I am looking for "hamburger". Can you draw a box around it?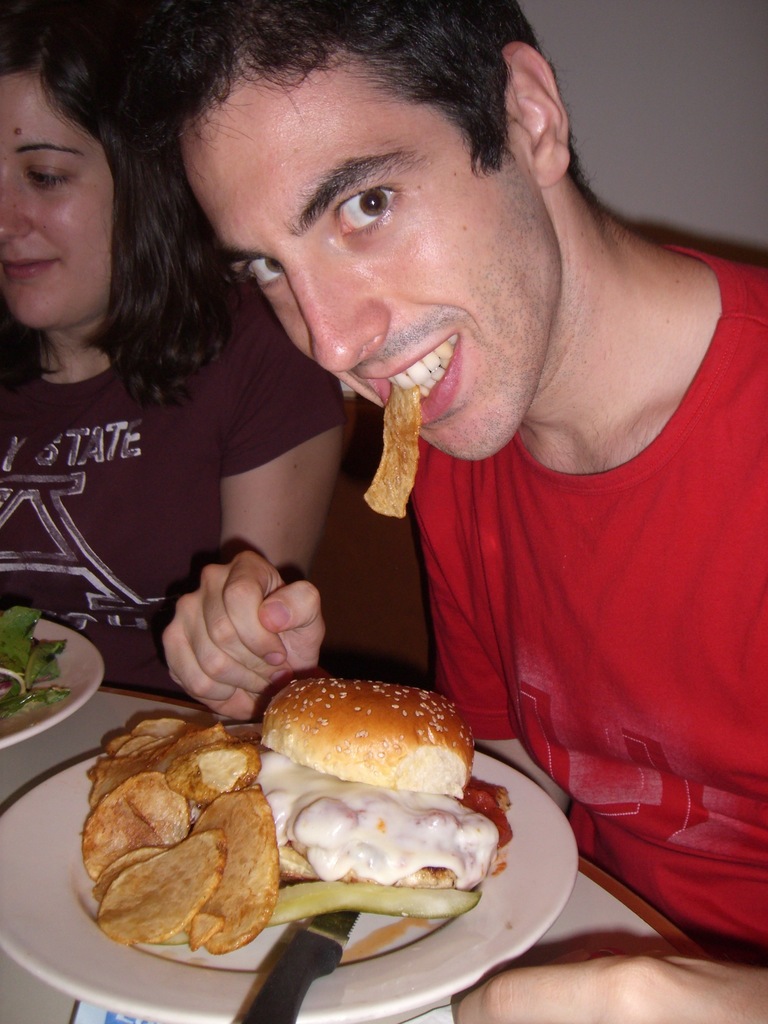
Sure, the bounding box is Rect(241, 676, 517, 909).
